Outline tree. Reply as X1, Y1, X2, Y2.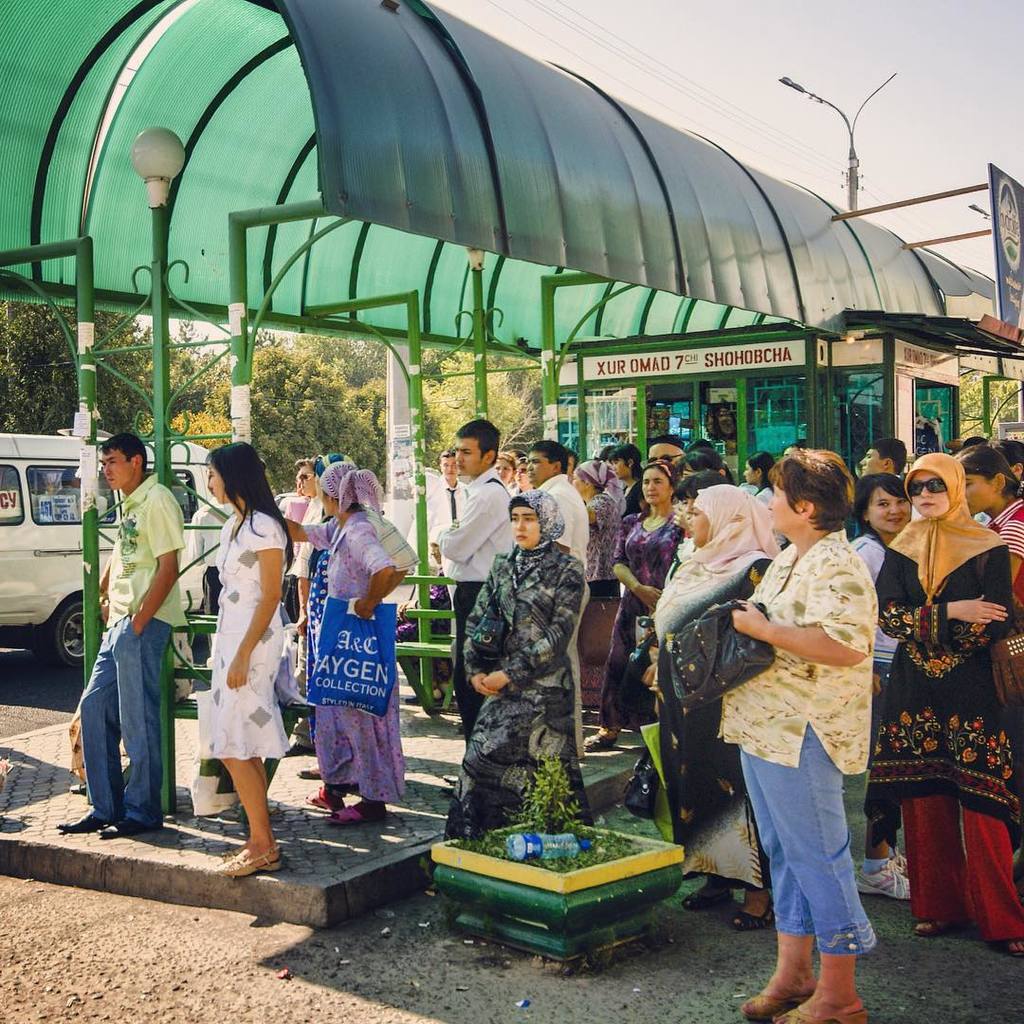
423, 350, 552, 478.
